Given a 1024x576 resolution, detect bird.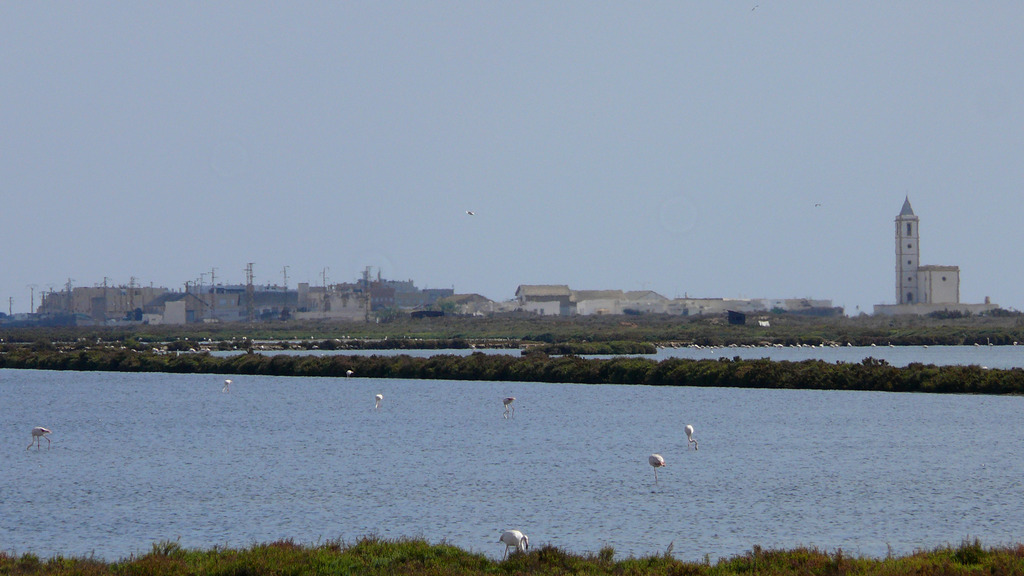
box=[921, 345, 929, 351].
